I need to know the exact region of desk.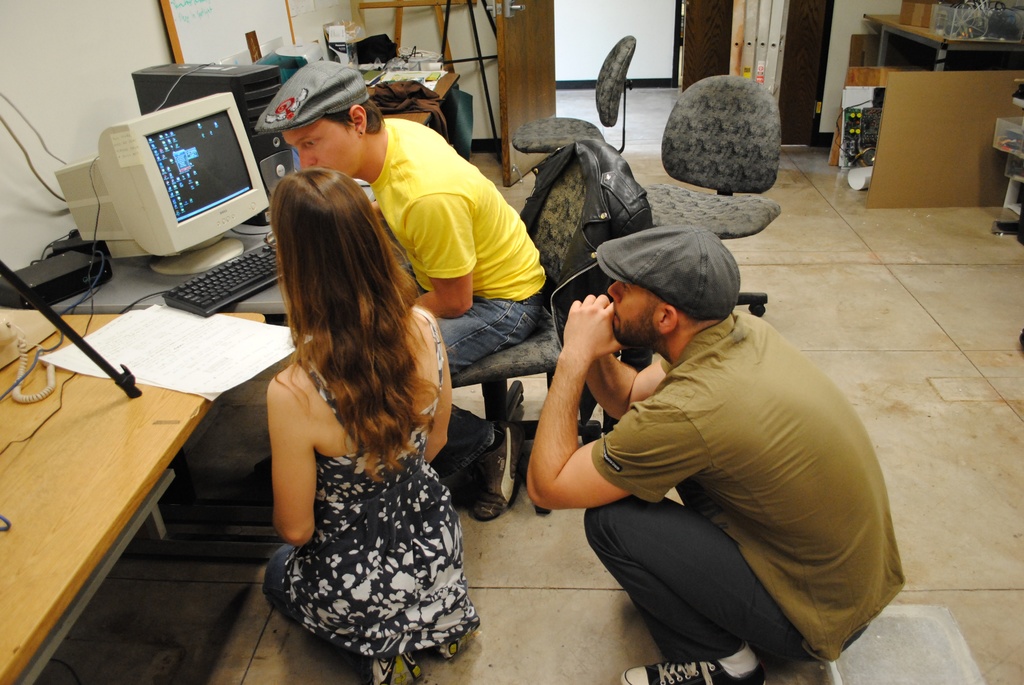
Region: BBox(0, 315, 262, 684).
